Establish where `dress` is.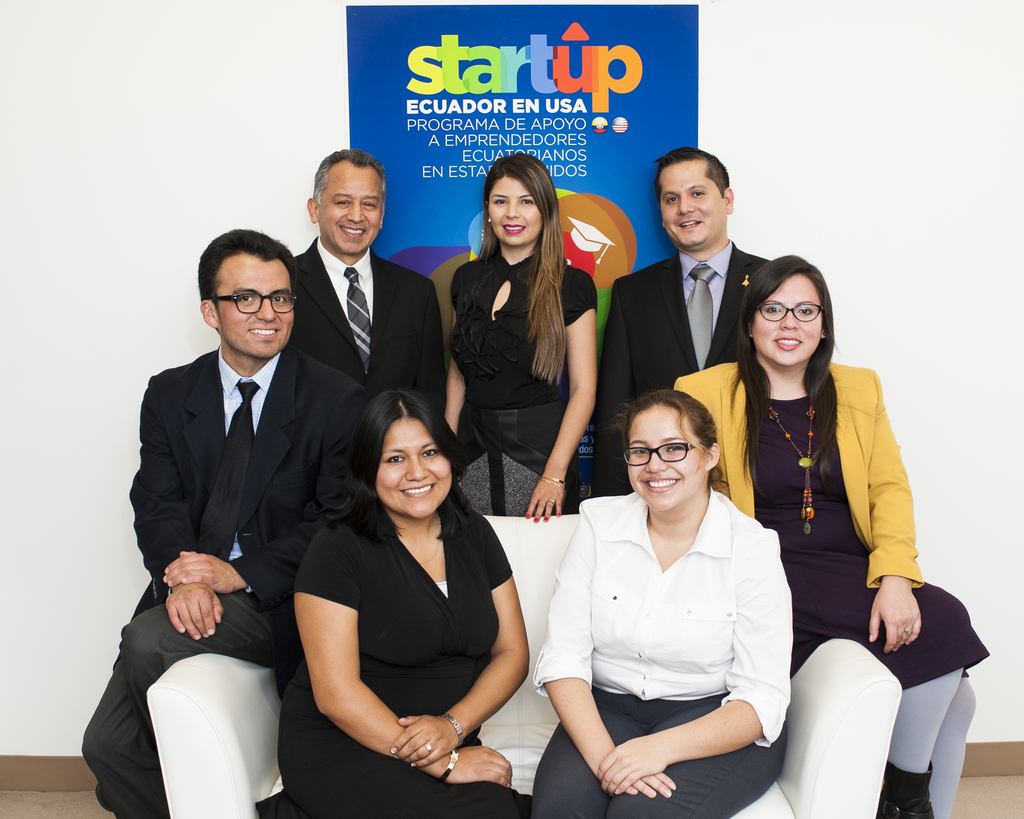
Established at 674 350 994 701.
